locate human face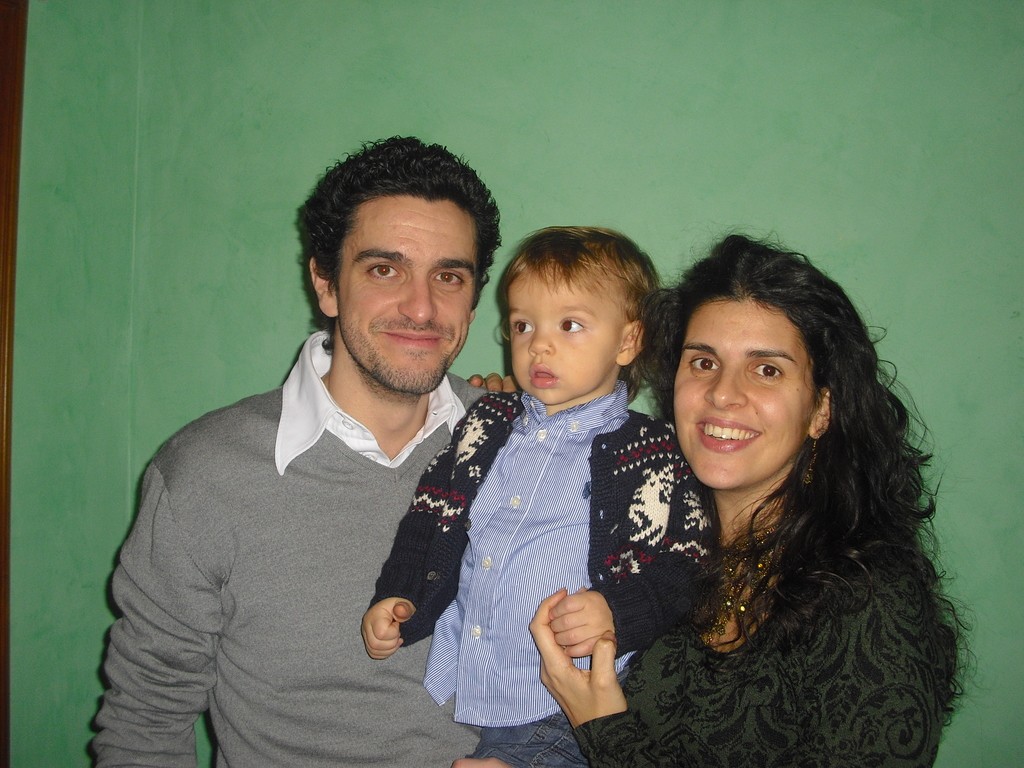
<region>673, 301, 826, 493</region>
